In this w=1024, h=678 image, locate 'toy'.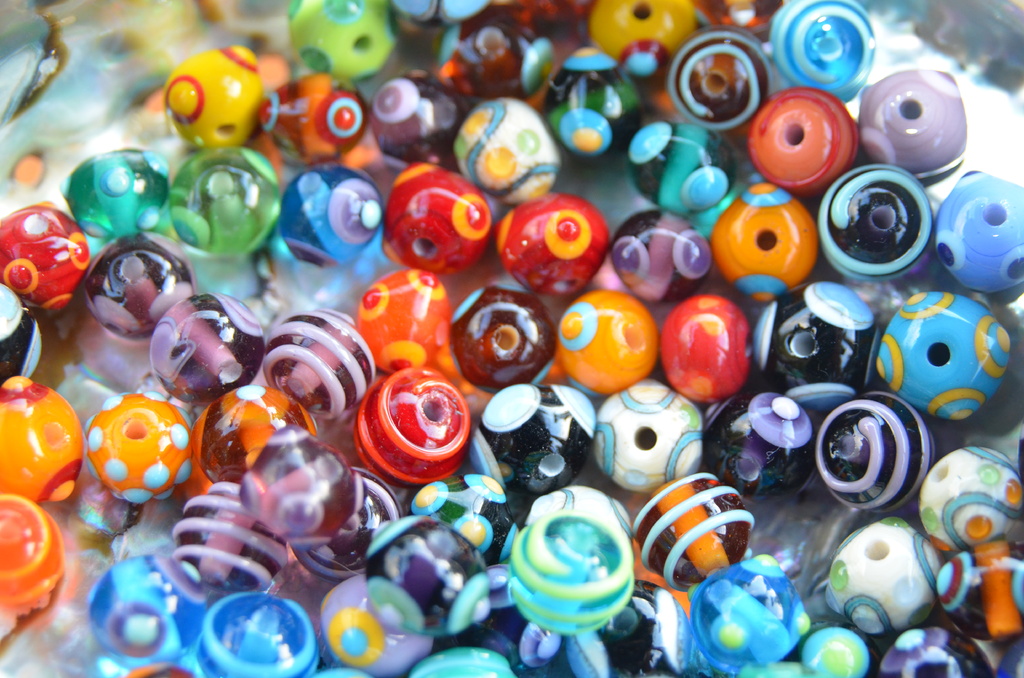
Bounding box: detection(588, 0, 704, 83).
